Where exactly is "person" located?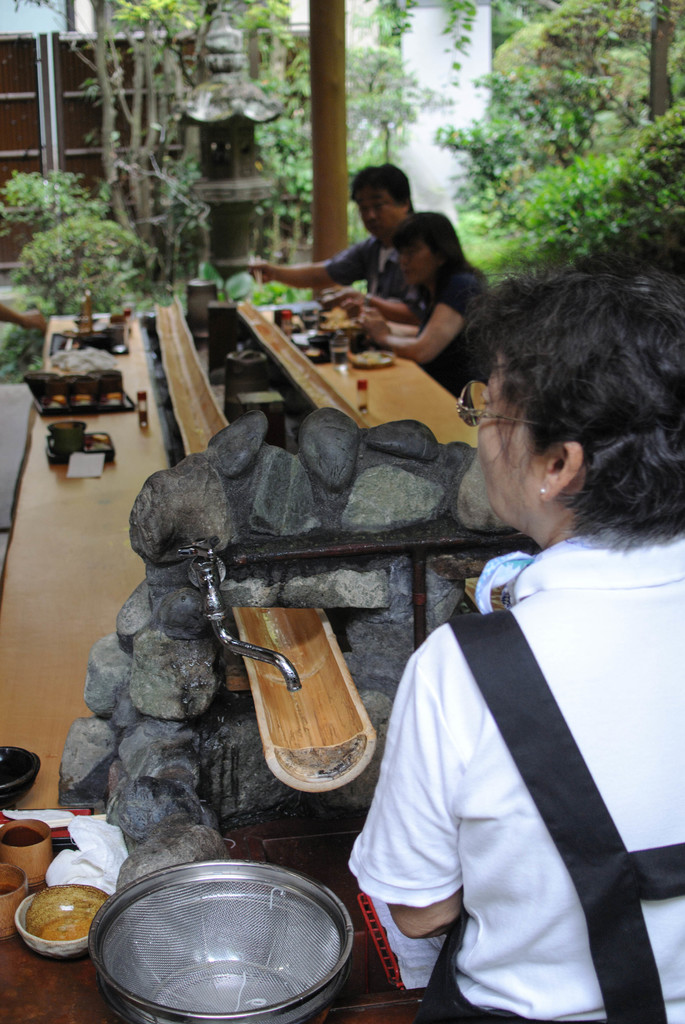
Its bounding box is Rect(310, 262, 637, 1023).
